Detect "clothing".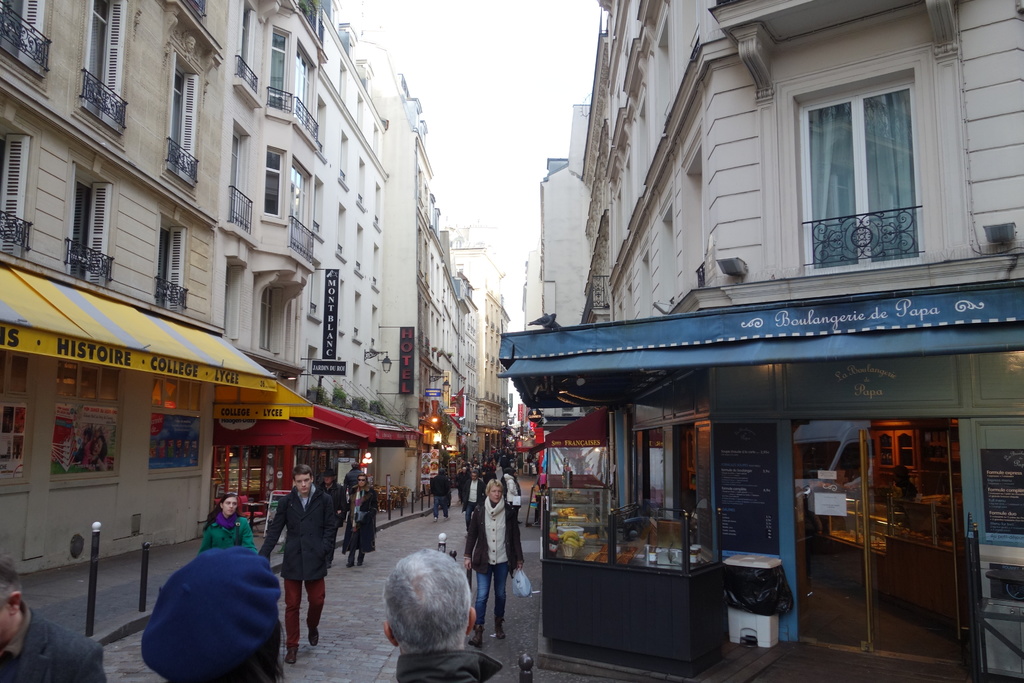
Detected at [x1=262, y1=480, x2=332, y2=634].
